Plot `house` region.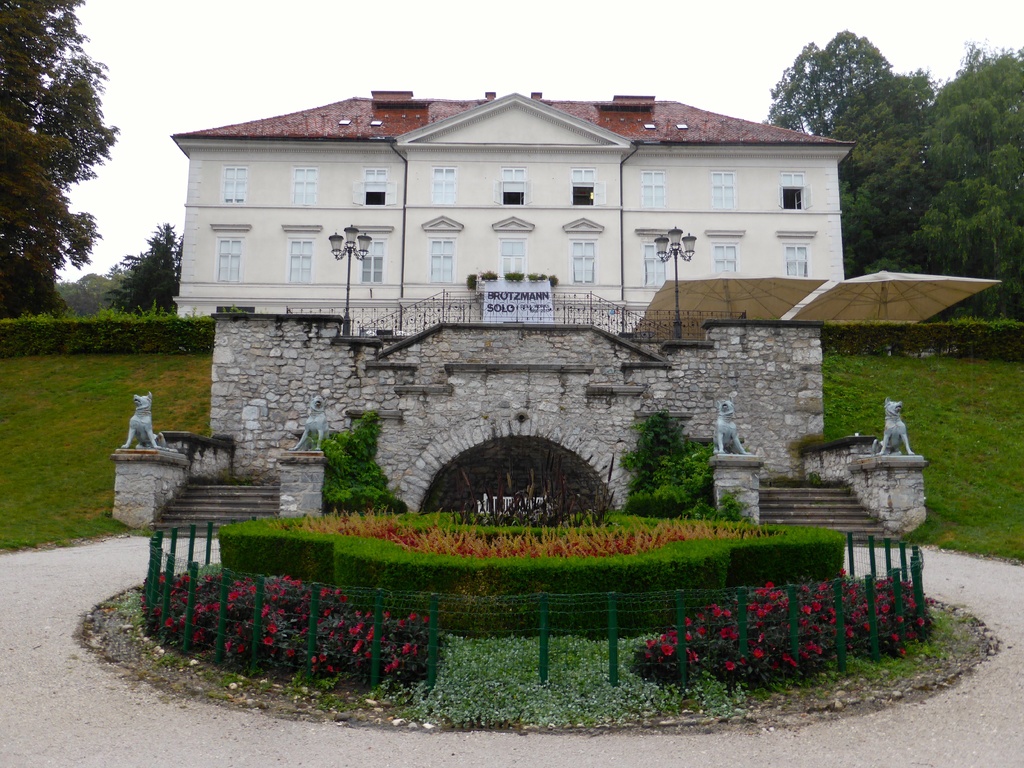
Plotted at {"x1": 172, "y1": 85, "x2": 845, "y2": 319}.
